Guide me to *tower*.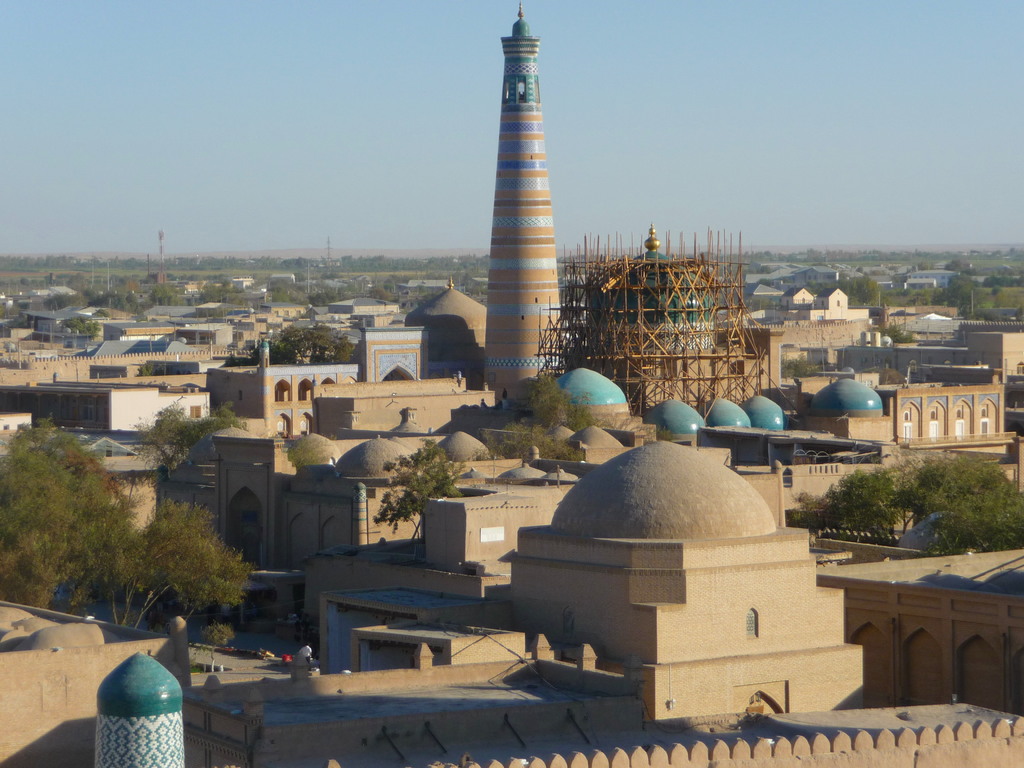
Guidance: [92,653,186,767].
